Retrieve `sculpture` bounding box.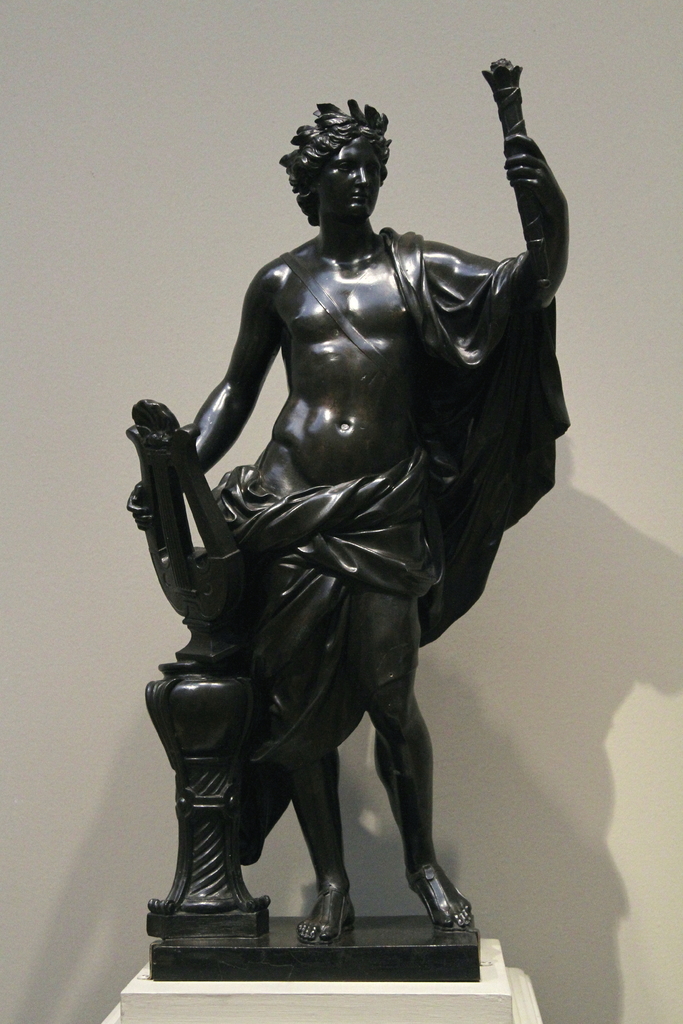
Bounding box: x1=120 y1=78 x2=584 y2=976.
